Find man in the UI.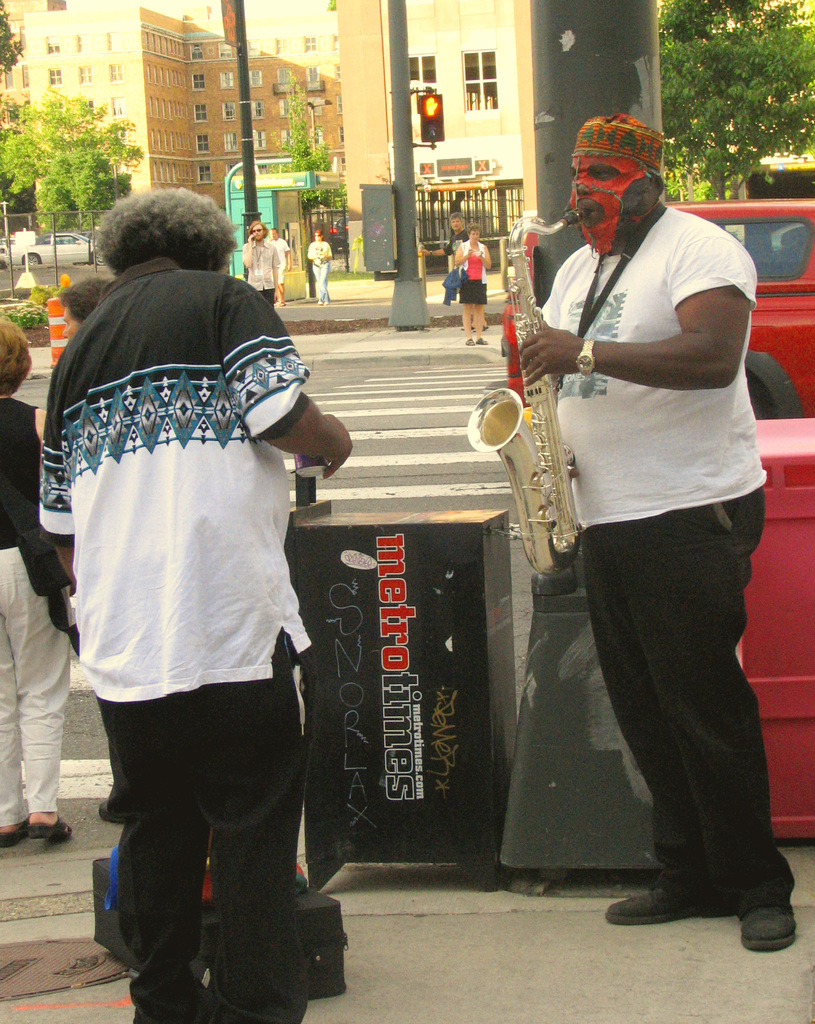
UI element at 242,222,279,306.
